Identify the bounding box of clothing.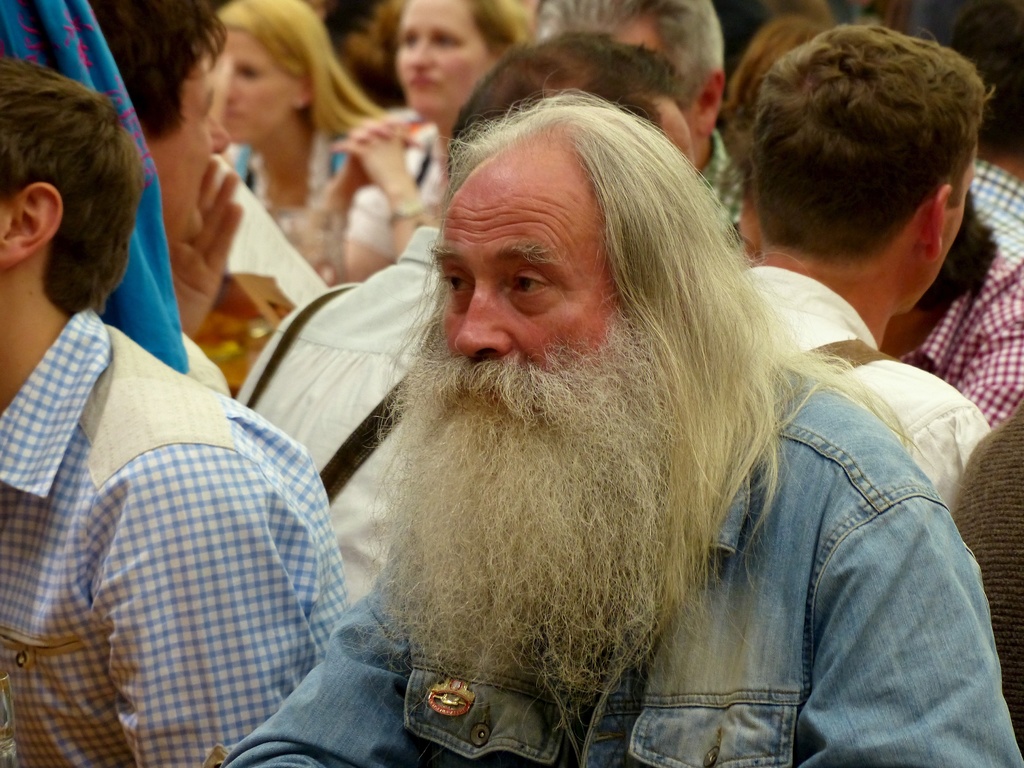
bbox=(739, 266, 1000, 516).
